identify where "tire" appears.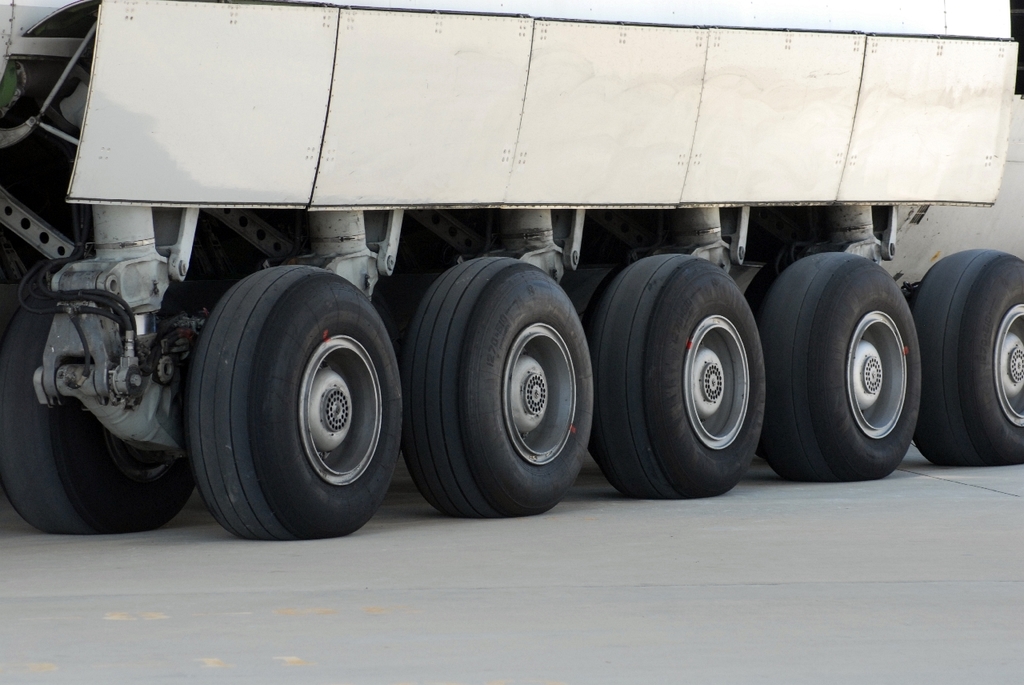
Appears at <bbox>0, 297, 190, 532</bbox>.
